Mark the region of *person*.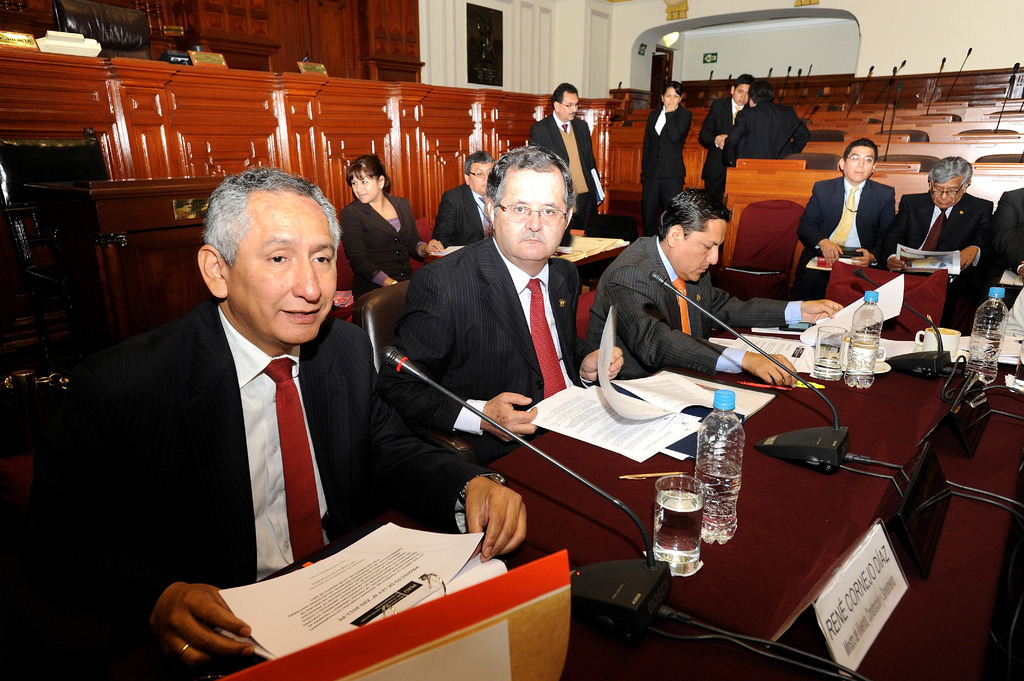
Region: 790 141 895 301.
